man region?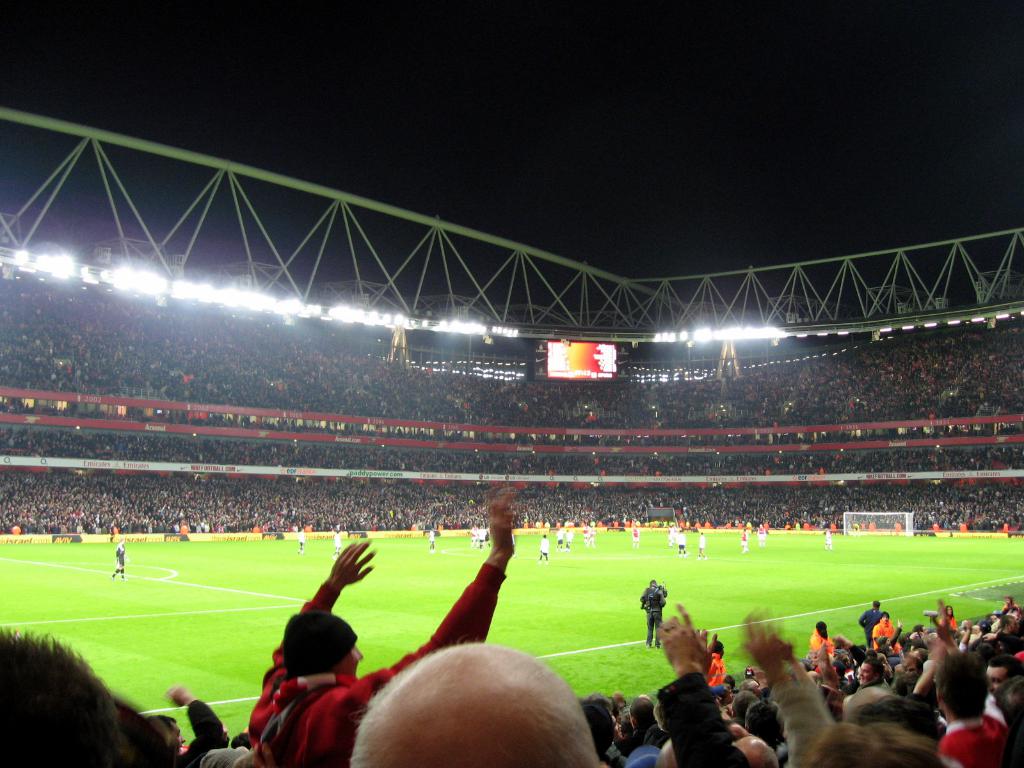
[705, 639, 727, 682]
